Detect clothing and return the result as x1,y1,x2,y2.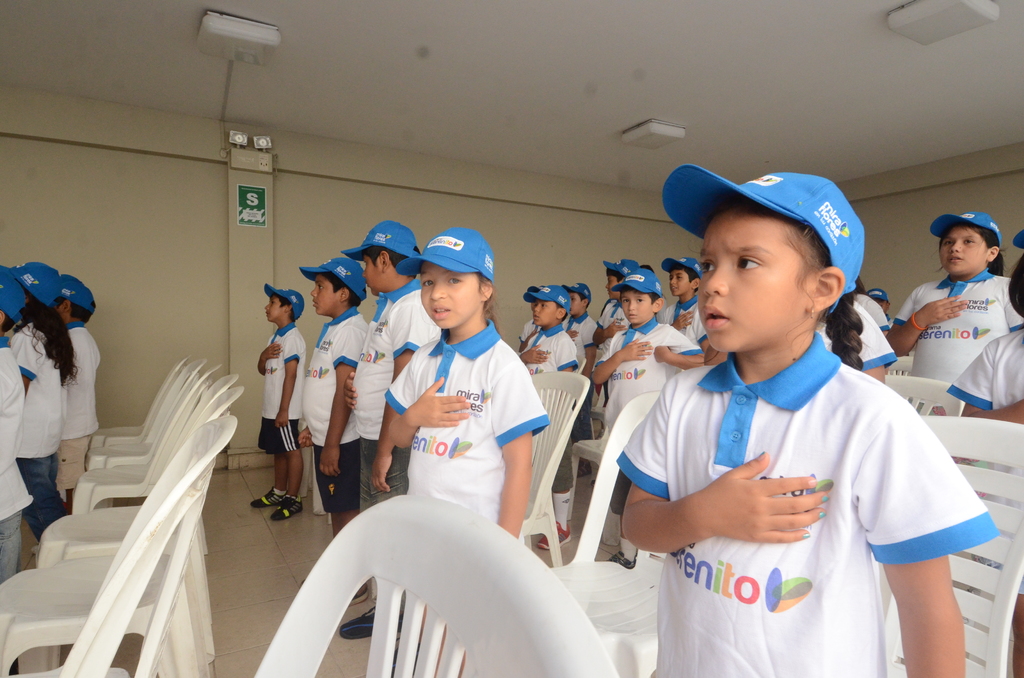
61,431,93,487.
